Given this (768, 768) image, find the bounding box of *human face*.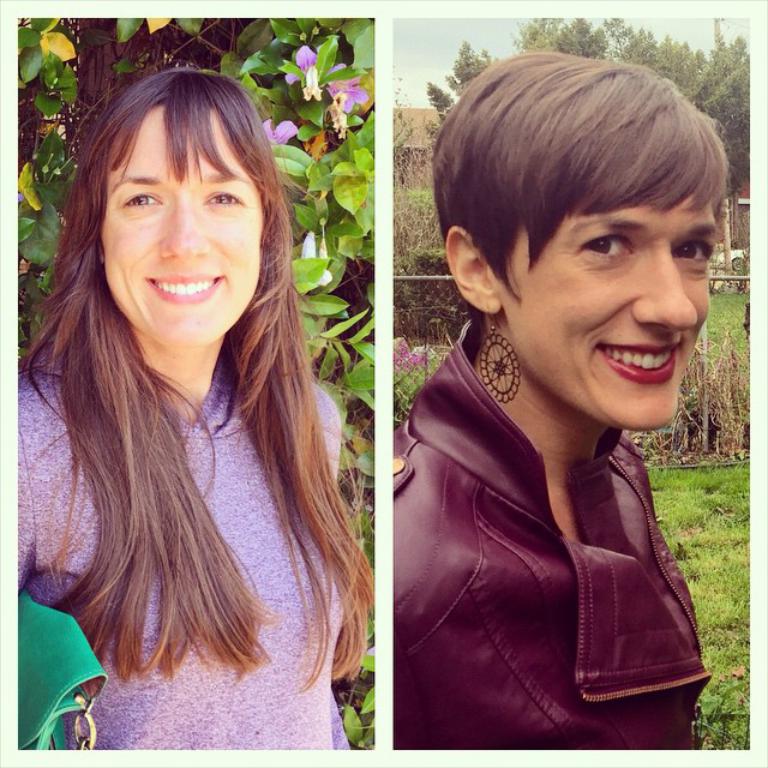
(521, 188, 708, 433).
